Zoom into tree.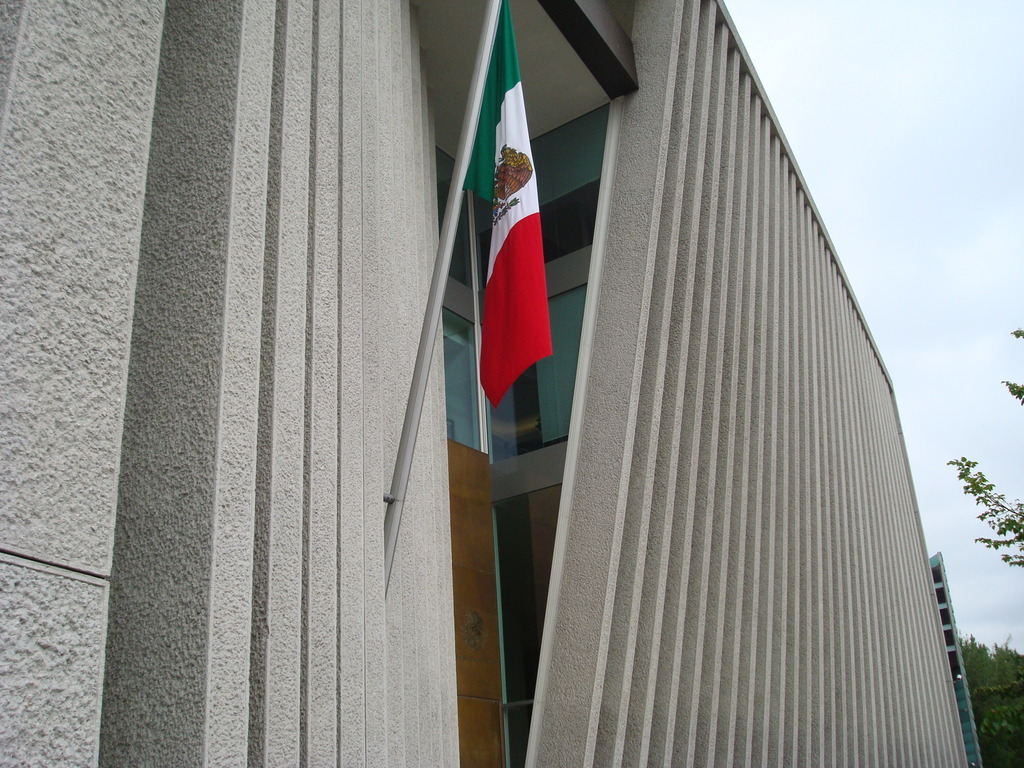
Zoom target: pyautogui.locateOnScreen(945, 329, 1023, 564).
